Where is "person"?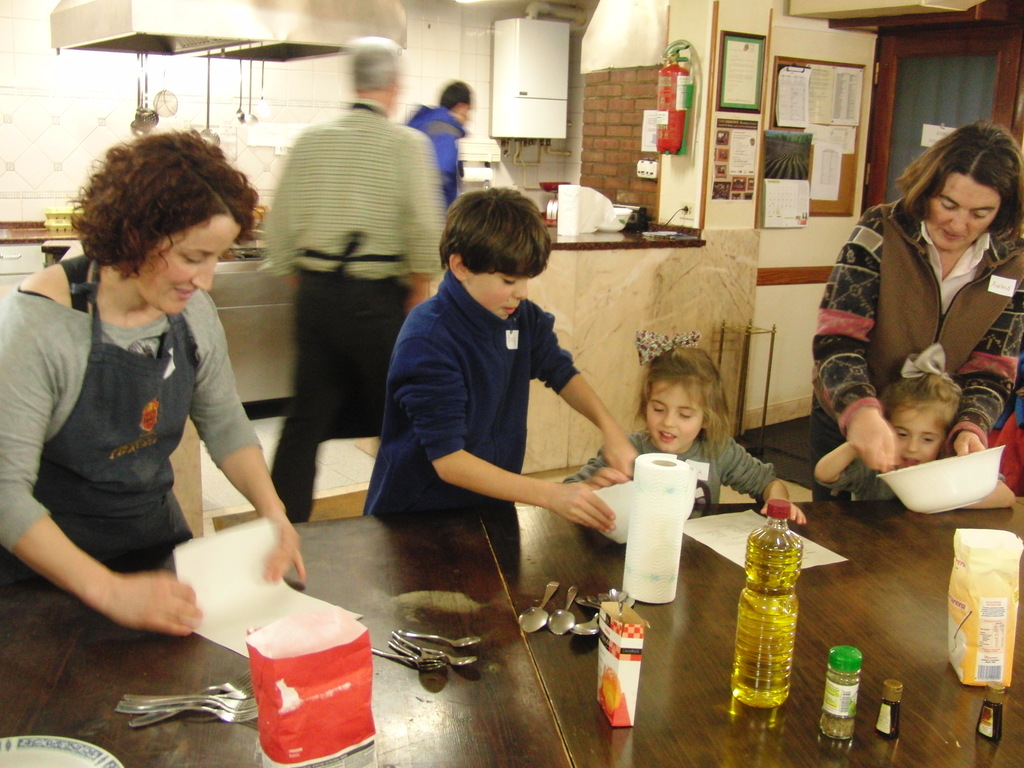
(x1=0, y1=134, x2=309, y2=636).
